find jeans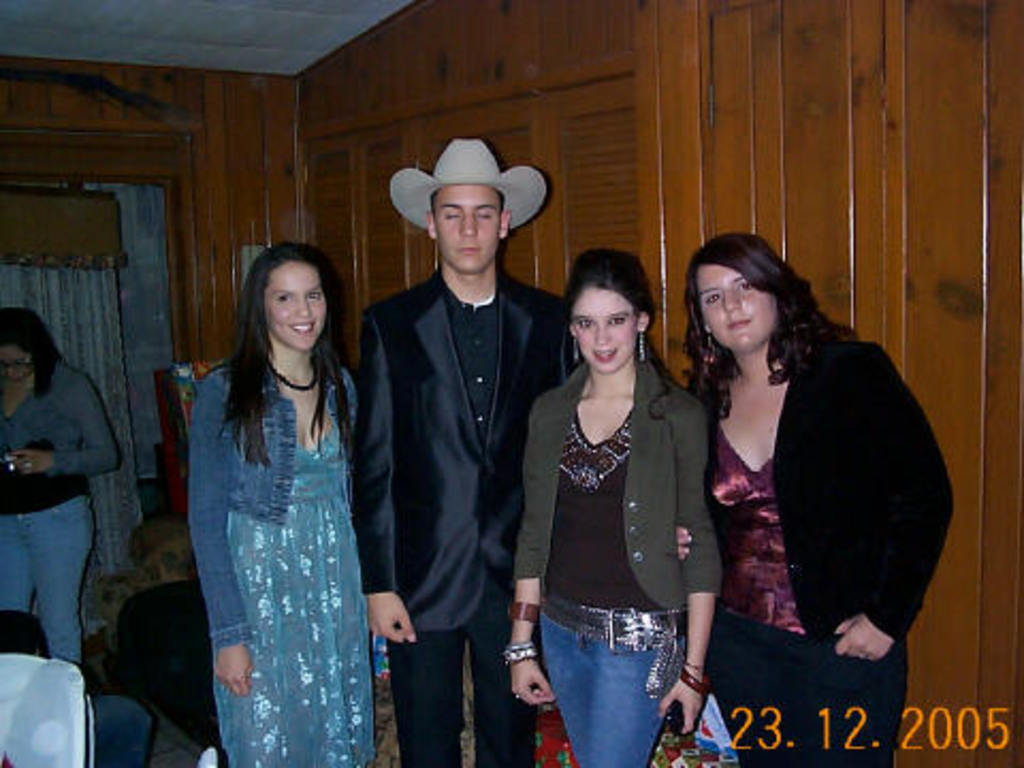
box(704, 608, 907, 766)
